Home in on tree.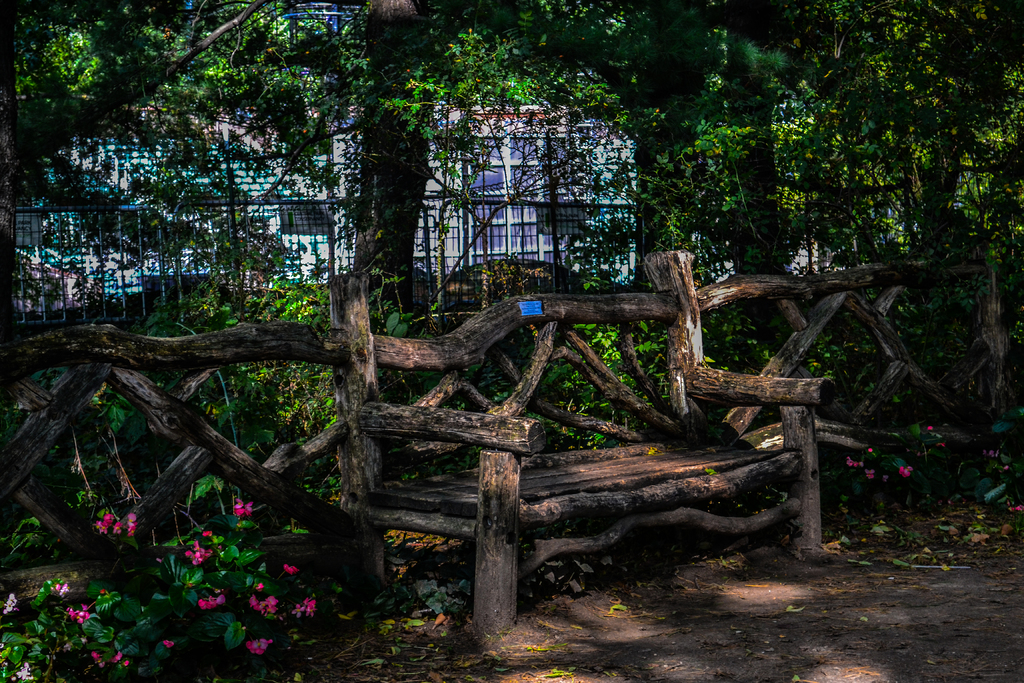
Homed in at BBox(0, 3, 351, 324).
